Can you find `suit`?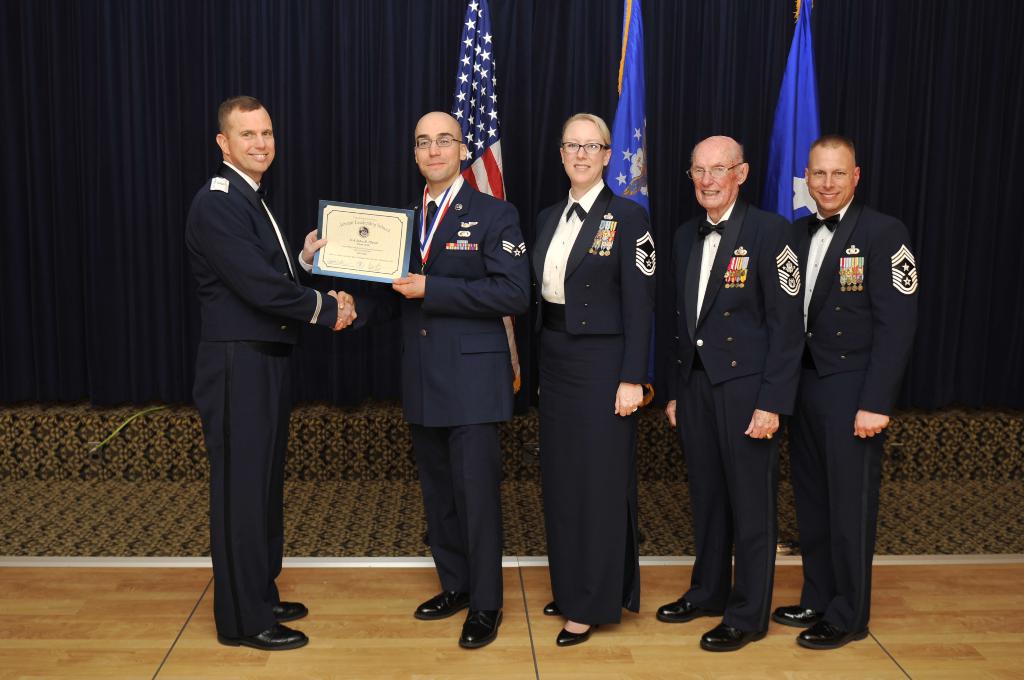
Yes, bounding box: box=[182, 163, 337, 345].
